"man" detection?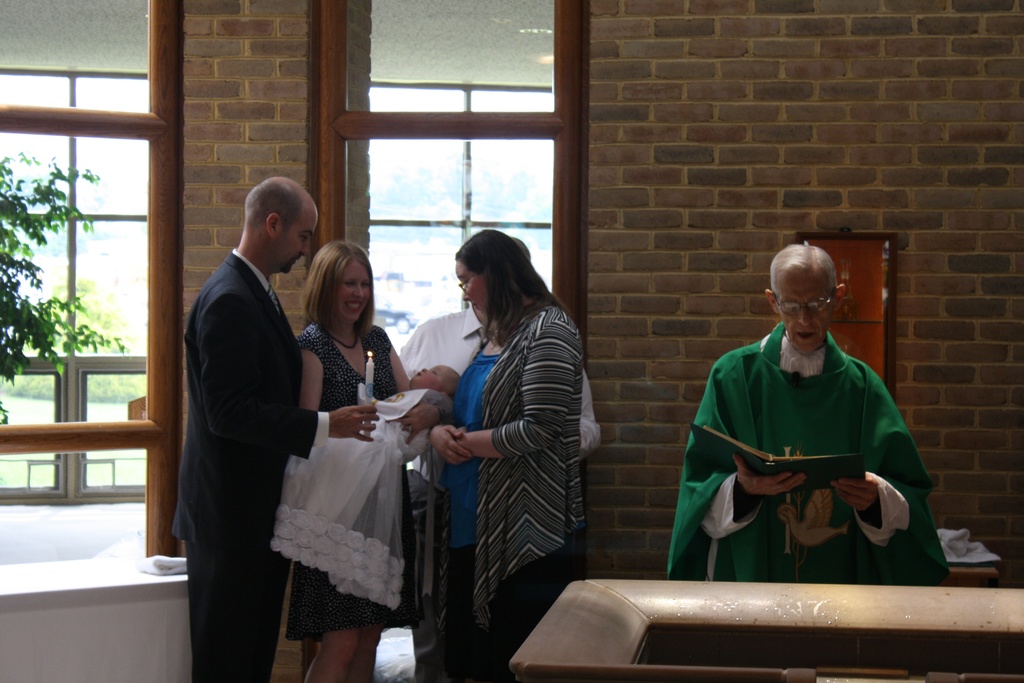
[x1=172, y1=154, x2=332, y2=664]
